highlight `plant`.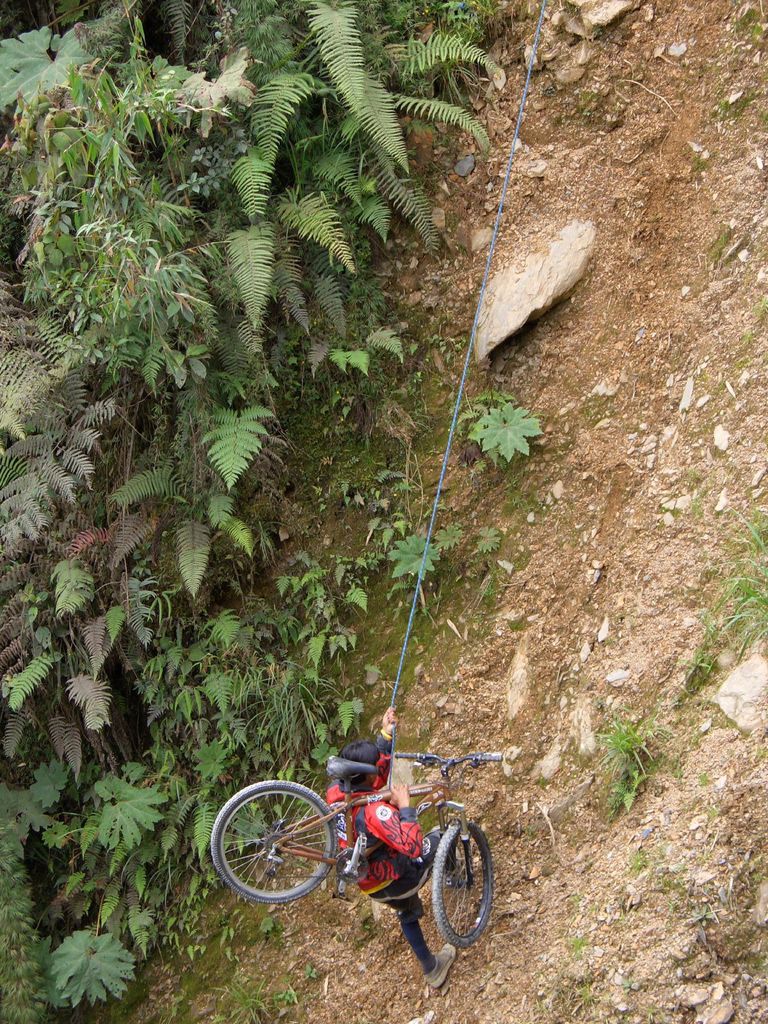
Highlighted region: detection(0, 459, 412, 827).
